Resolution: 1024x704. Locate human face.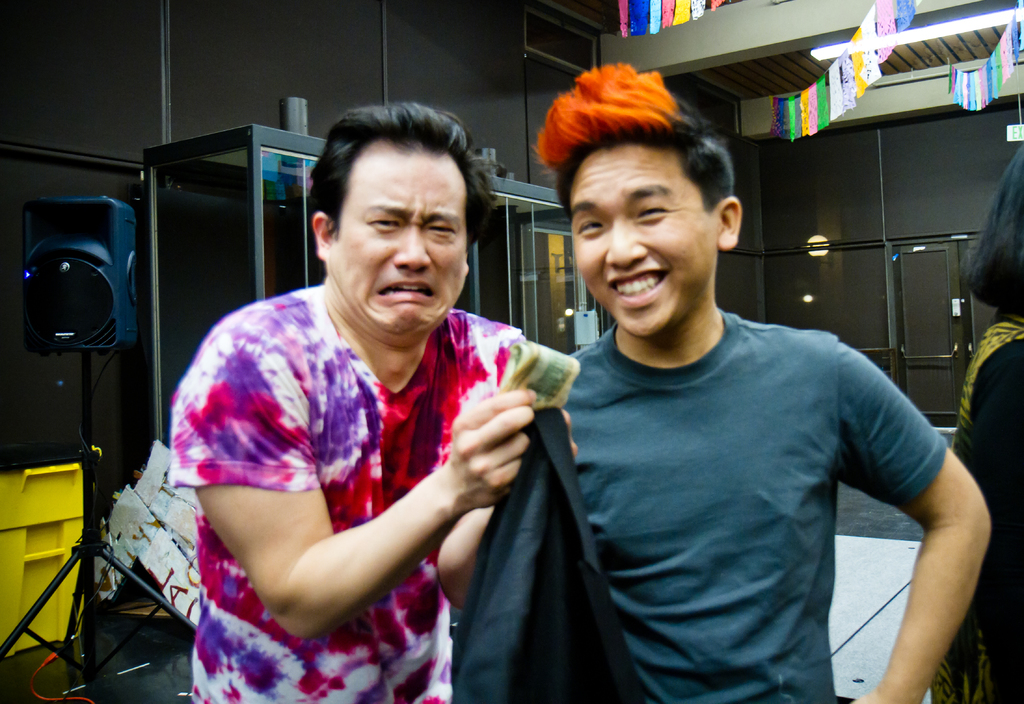
bbox=(572, 143, 712, 338).
